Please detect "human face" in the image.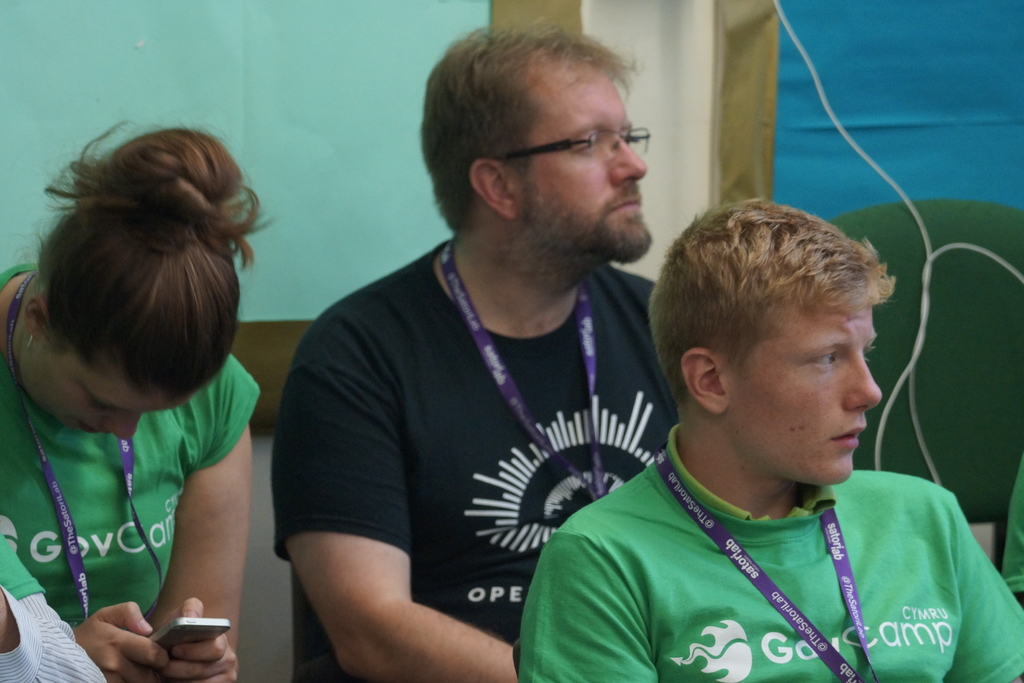
region(726, 294, 888, 484).
